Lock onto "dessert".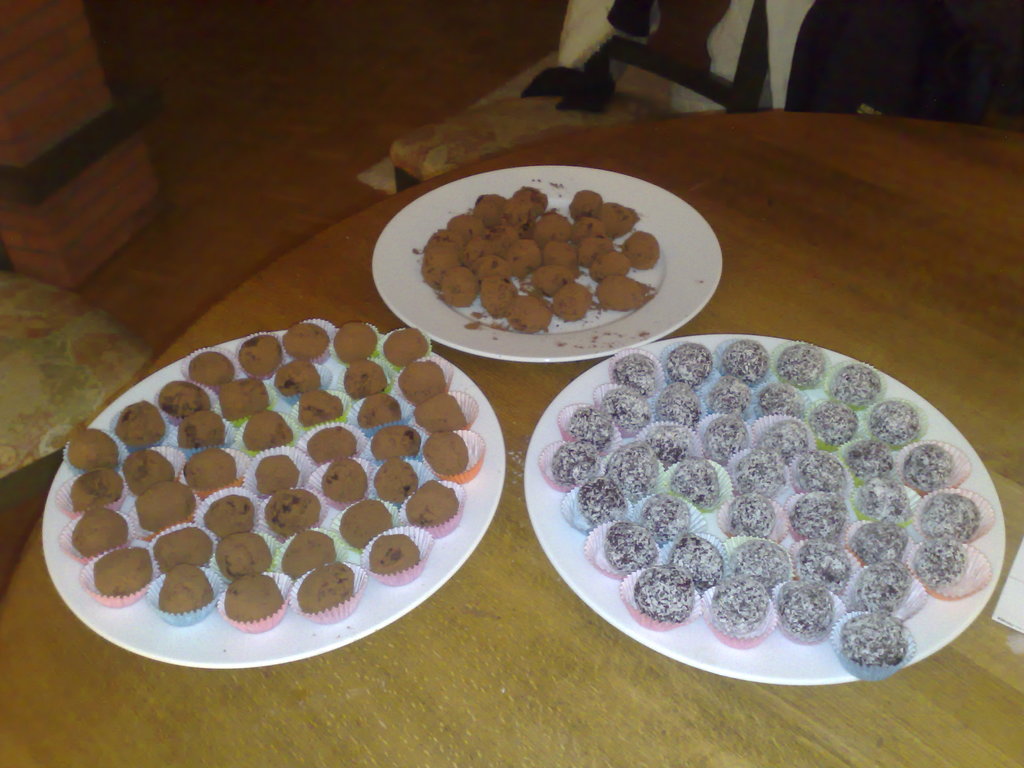
Locked: <bbox>36, 307, 497, 689</bbox>.
